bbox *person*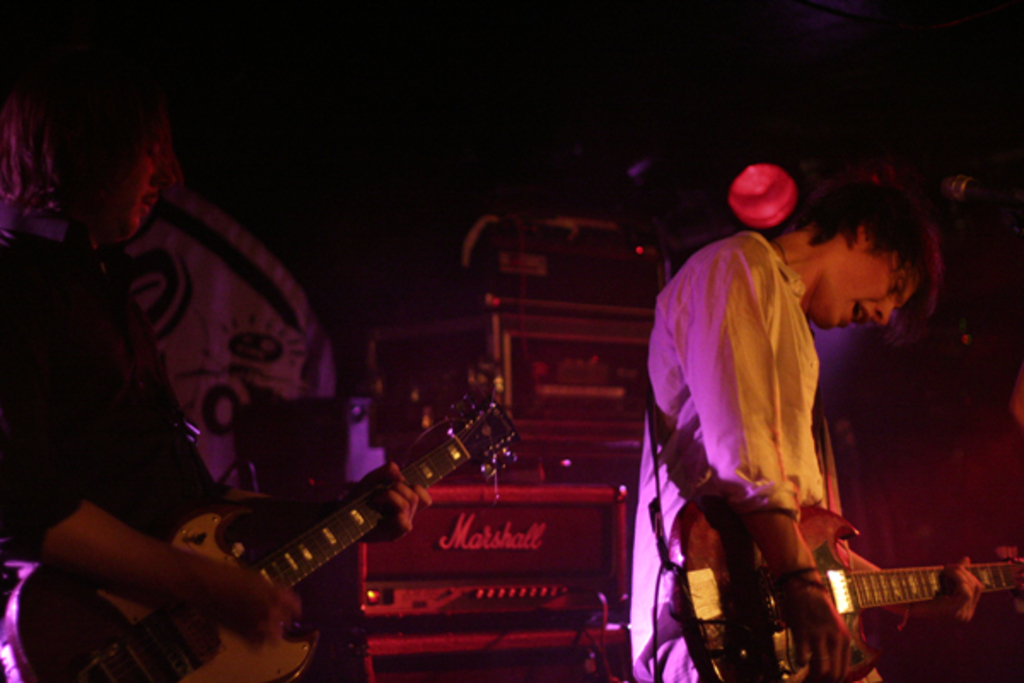
x1=0 y1=70 x2=430 y2=656
